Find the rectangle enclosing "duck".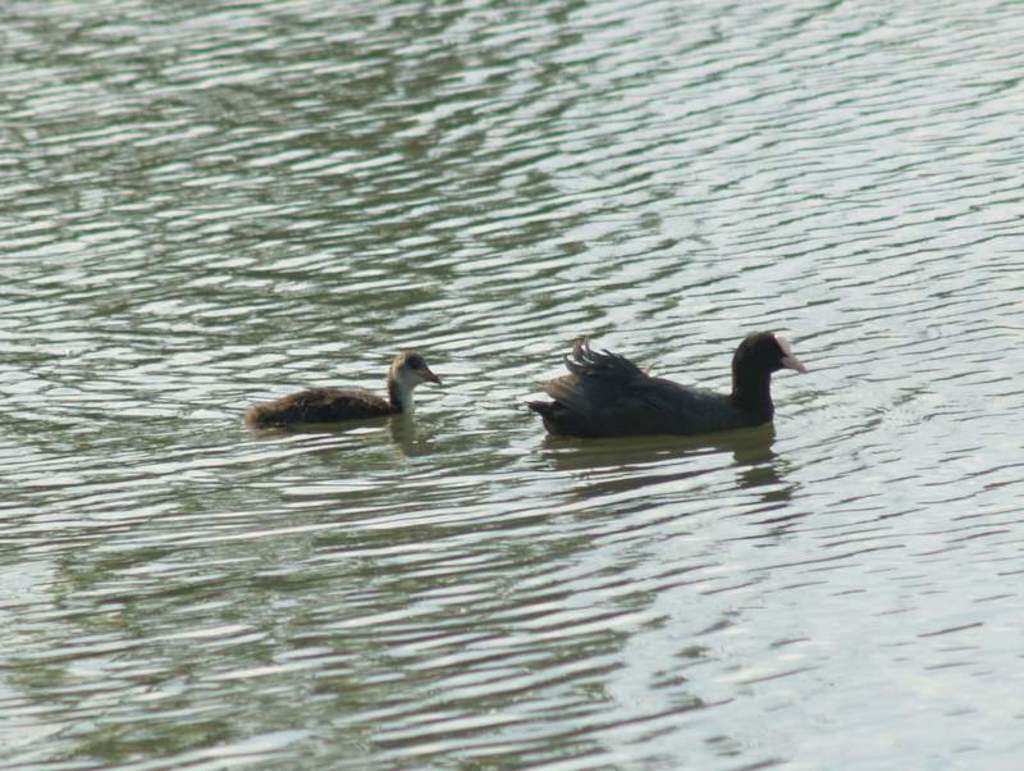
244 348 443 421.
